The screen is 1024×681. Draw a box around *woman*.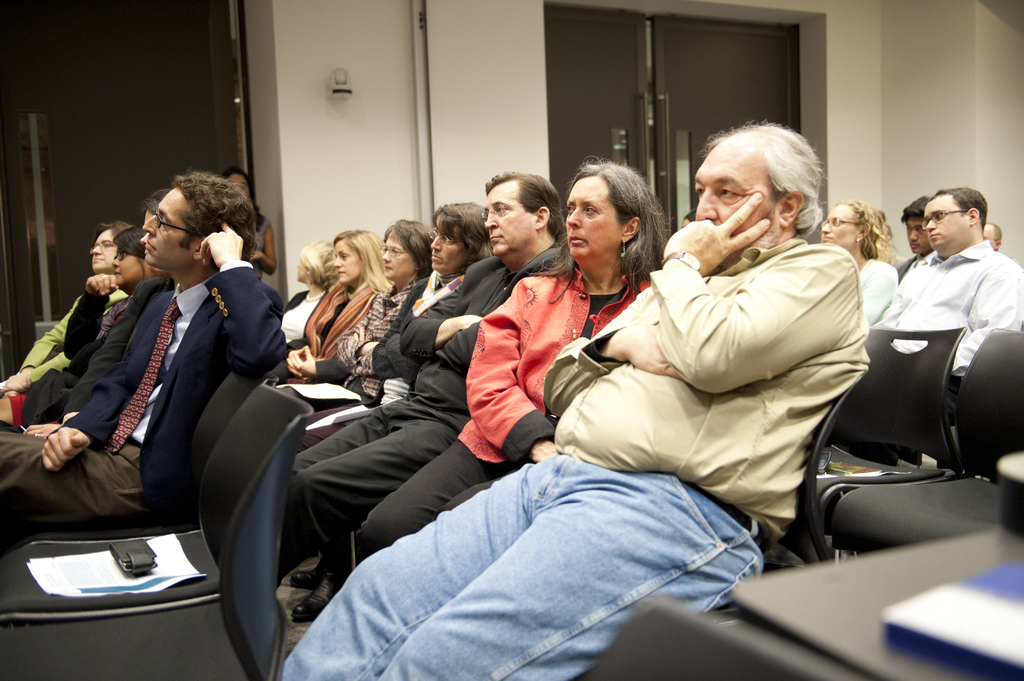
l=819, t=197, r=890, b=319.
